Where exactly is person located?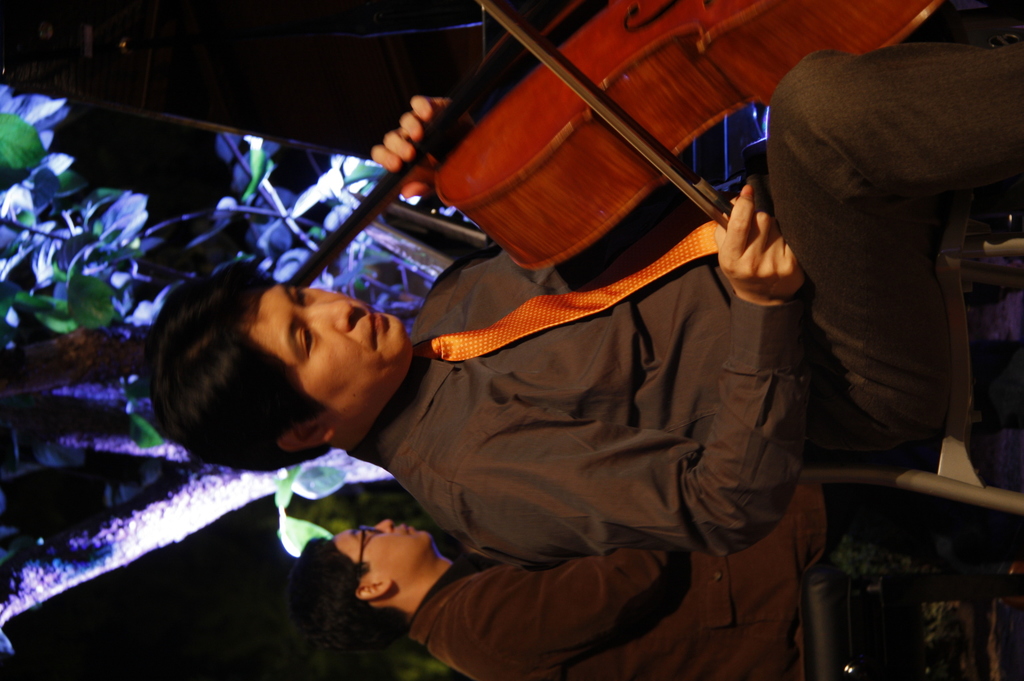
Its bounding box is 287:479:821:680.
